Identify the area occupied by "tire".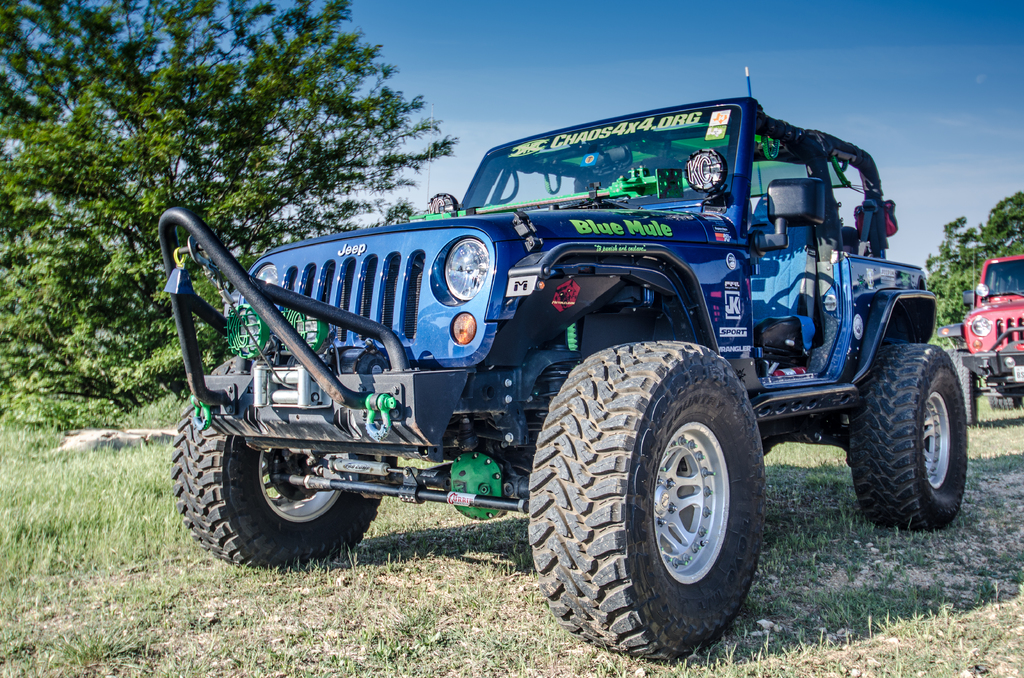
Area: 851:342:966:528.
